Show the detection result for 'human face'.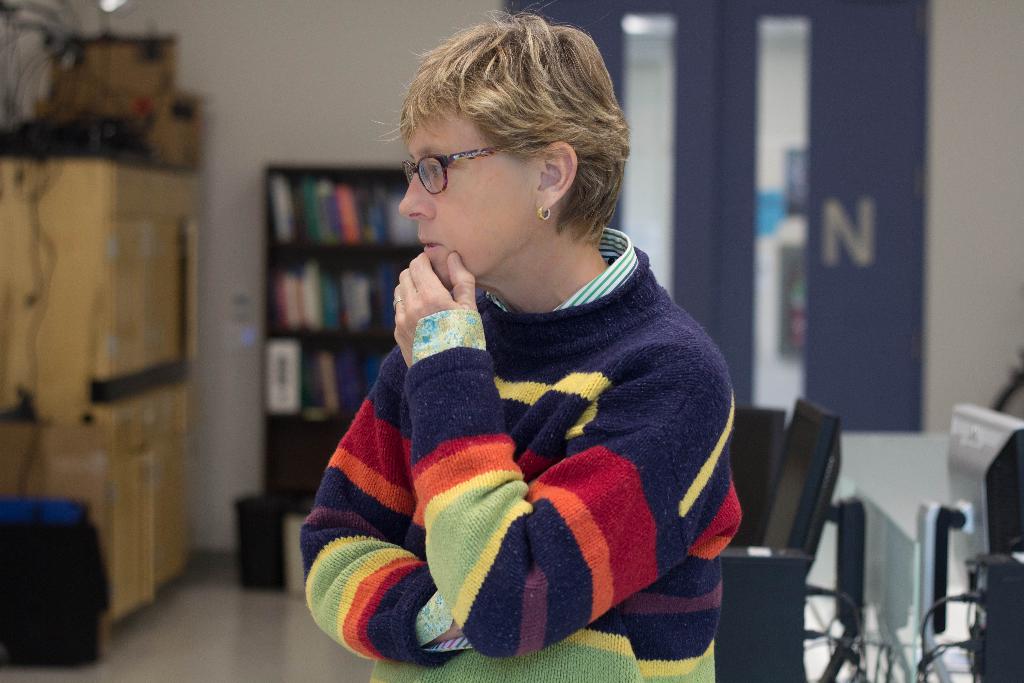
pyautogui.locateOnScreen(403, 106, 541, 283).
